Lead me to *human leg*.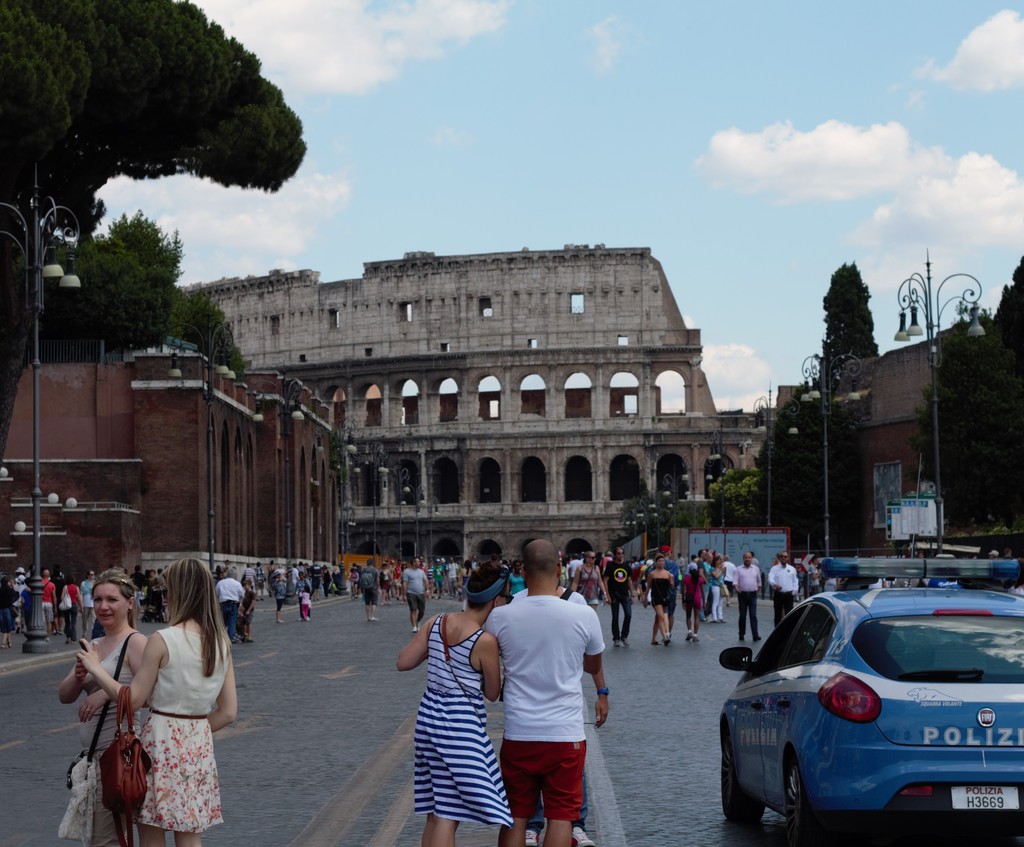
Lead to <bbox>689, 595, 702, 639</bbox>.
